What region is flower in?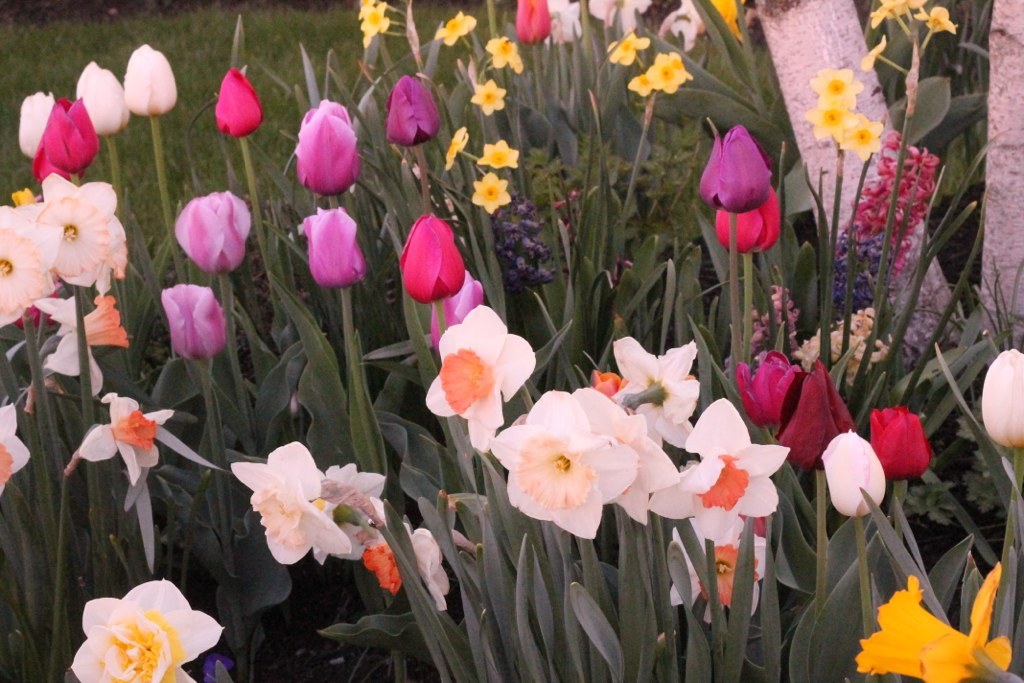
(left=860, top=34, right=885, bottom=71).
